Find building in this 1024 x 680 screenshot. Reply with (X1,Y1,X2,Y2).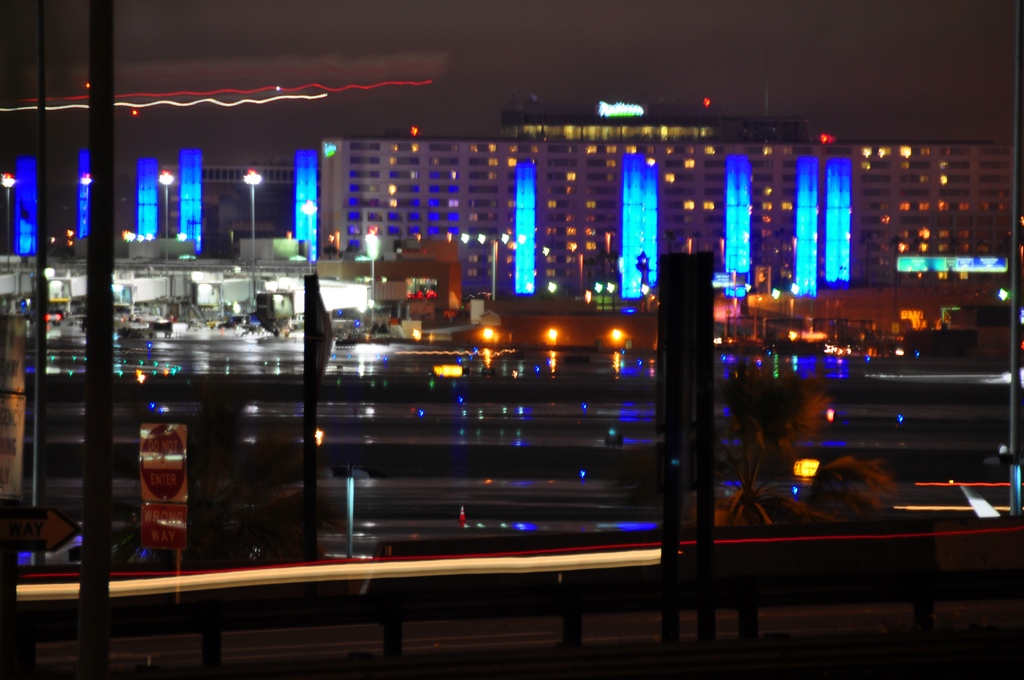
(316,97,1023,307).
